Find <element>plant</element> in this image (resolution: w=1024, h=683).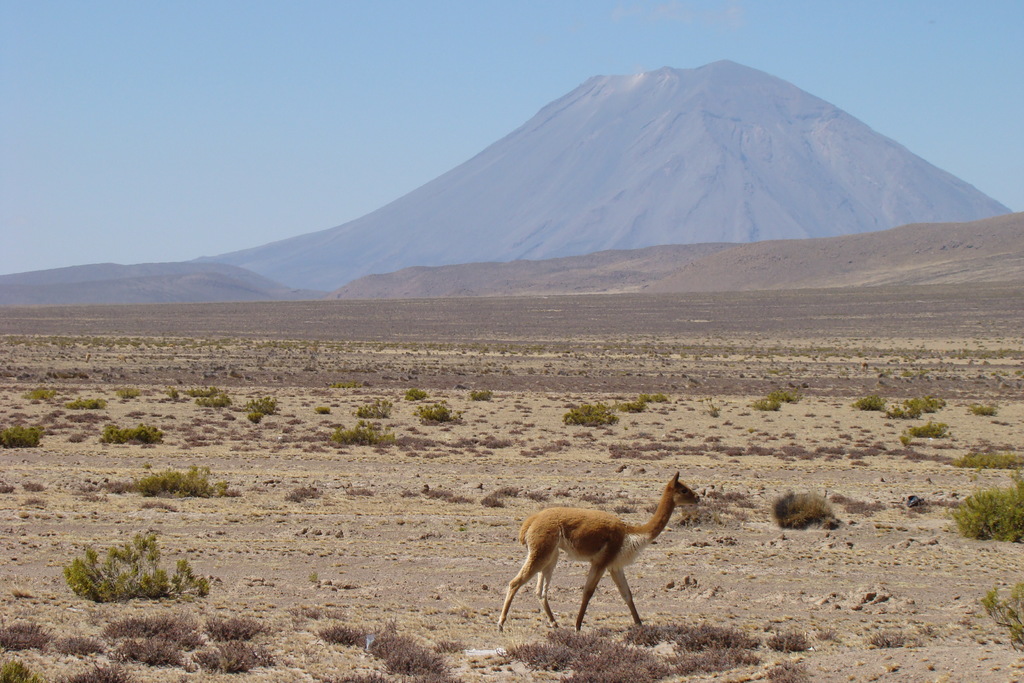
330:418:405:446.
